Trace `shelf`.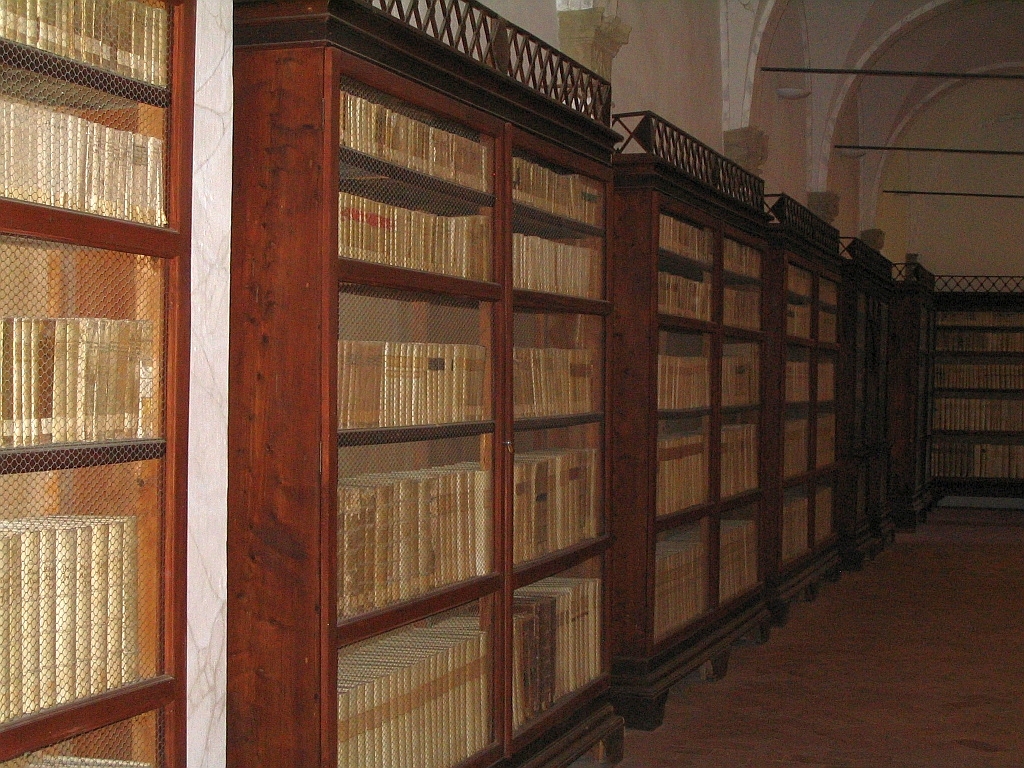
Traced to bbox(336, 160, 491, 287).
